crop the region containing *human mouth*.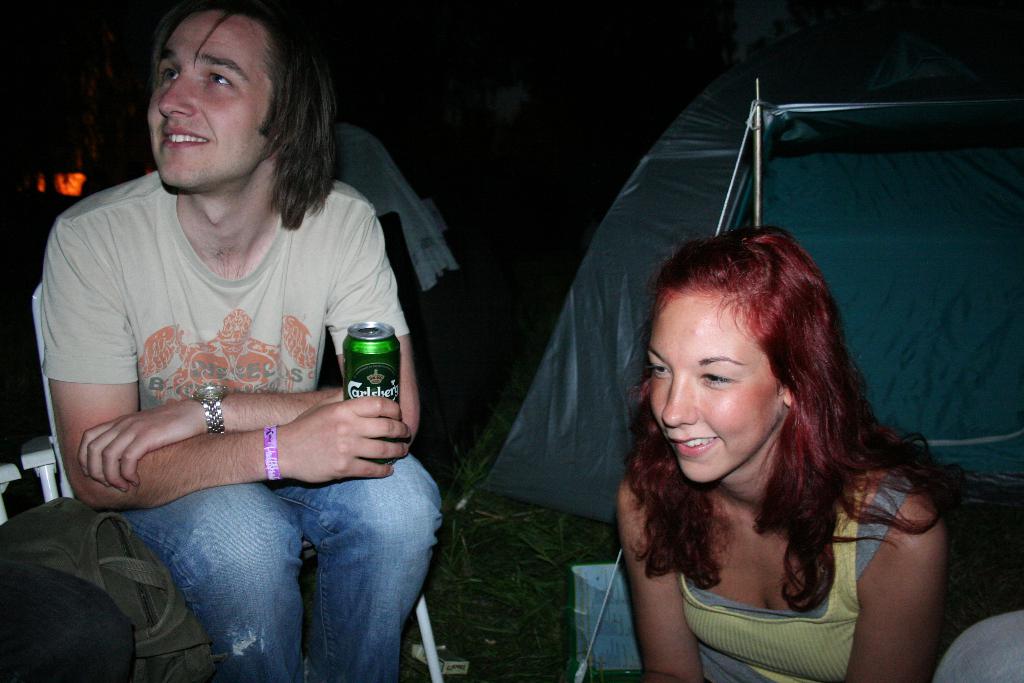
Crop region: (left=159, top=126, right=212, bottom=145).
